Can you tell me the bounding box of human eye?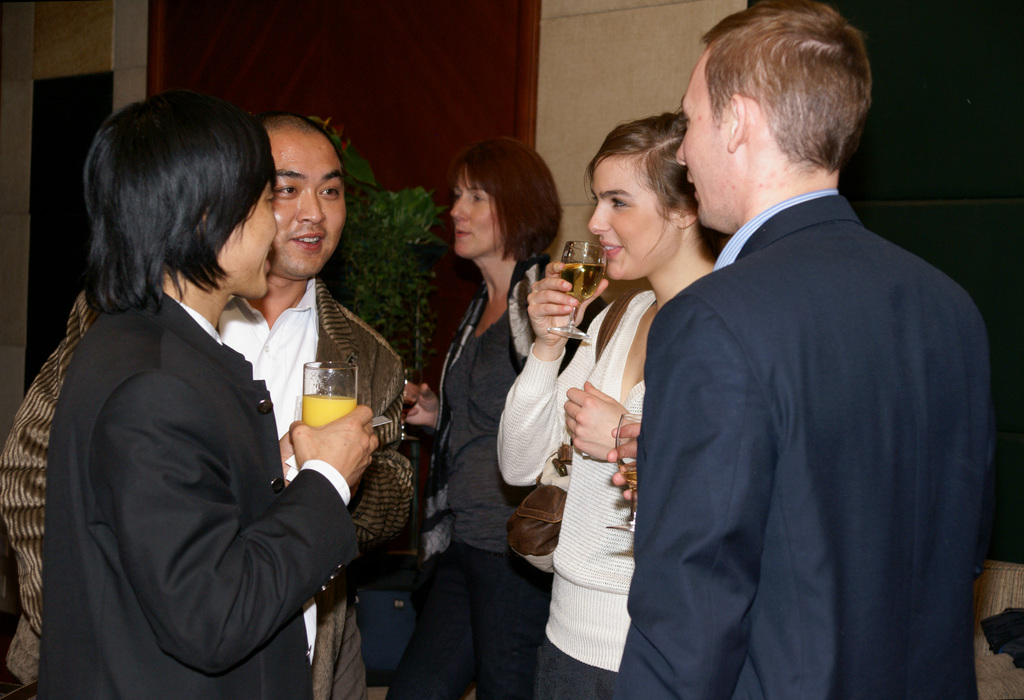
rect(274, 179, 305, 198).
